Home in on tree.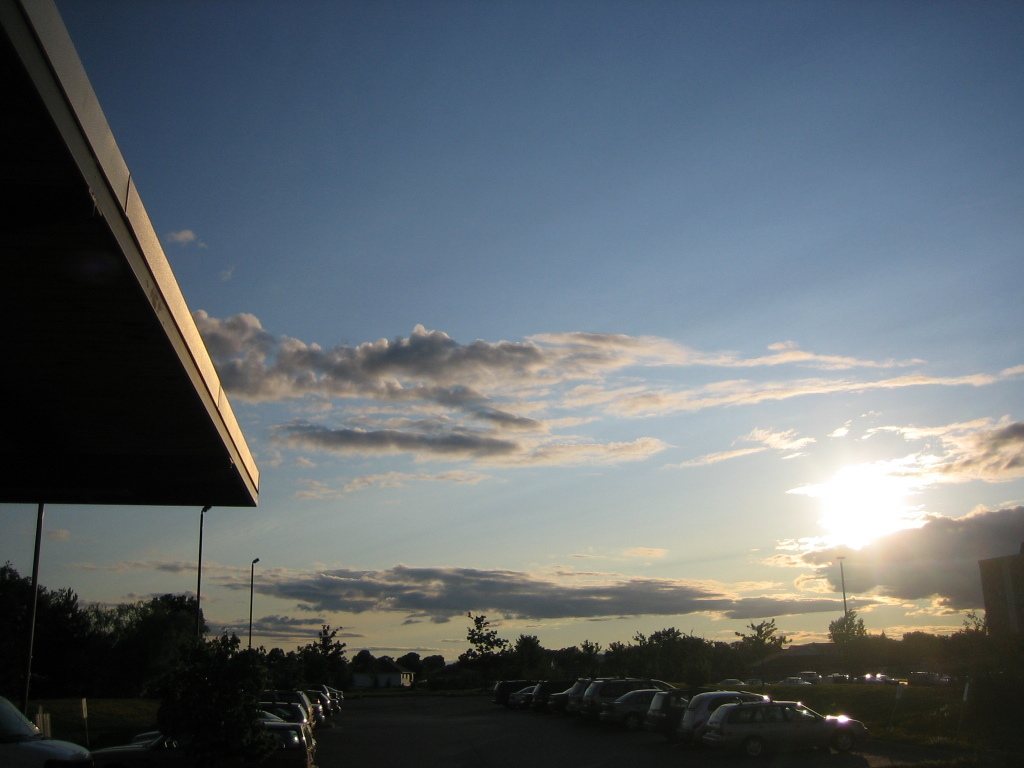
Homed in at BBox(455, 610, 515, 660).
